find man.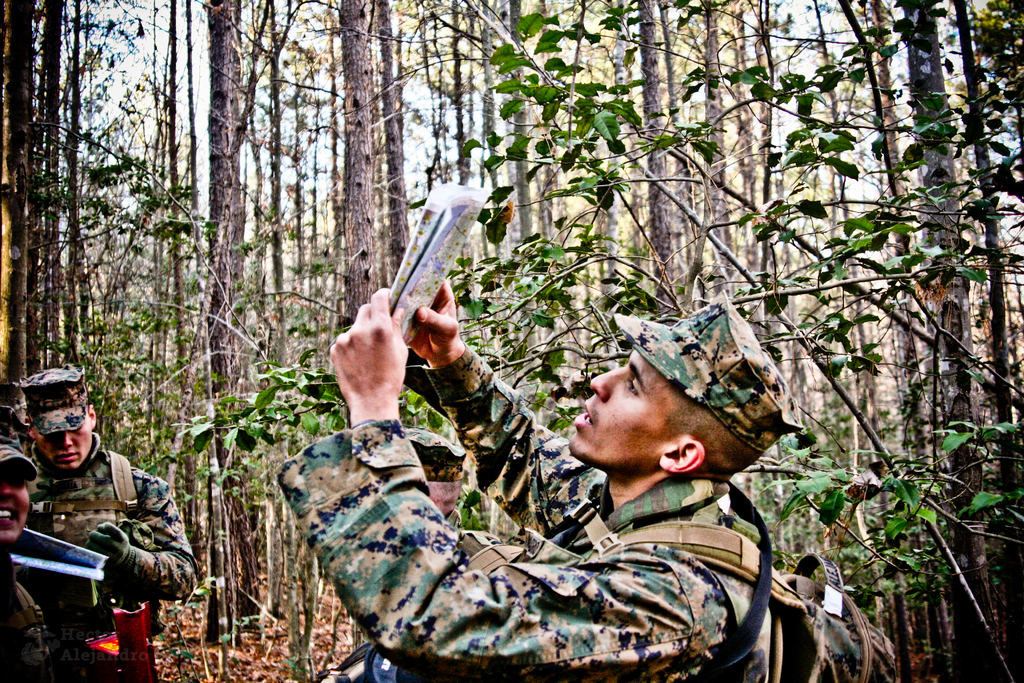
<box>10,377,193,661</box>.
